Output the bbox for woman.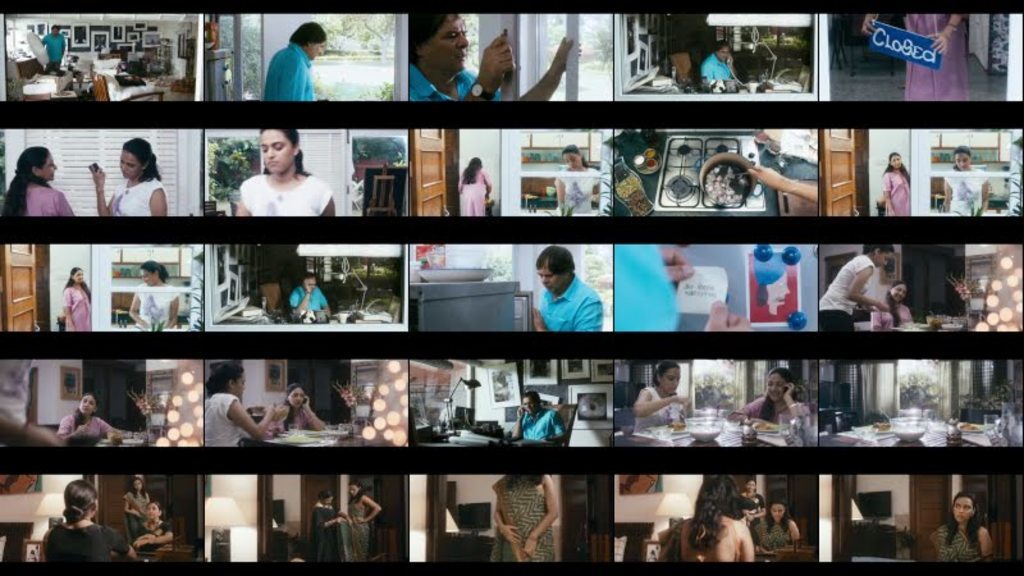
937:147:991:211.
